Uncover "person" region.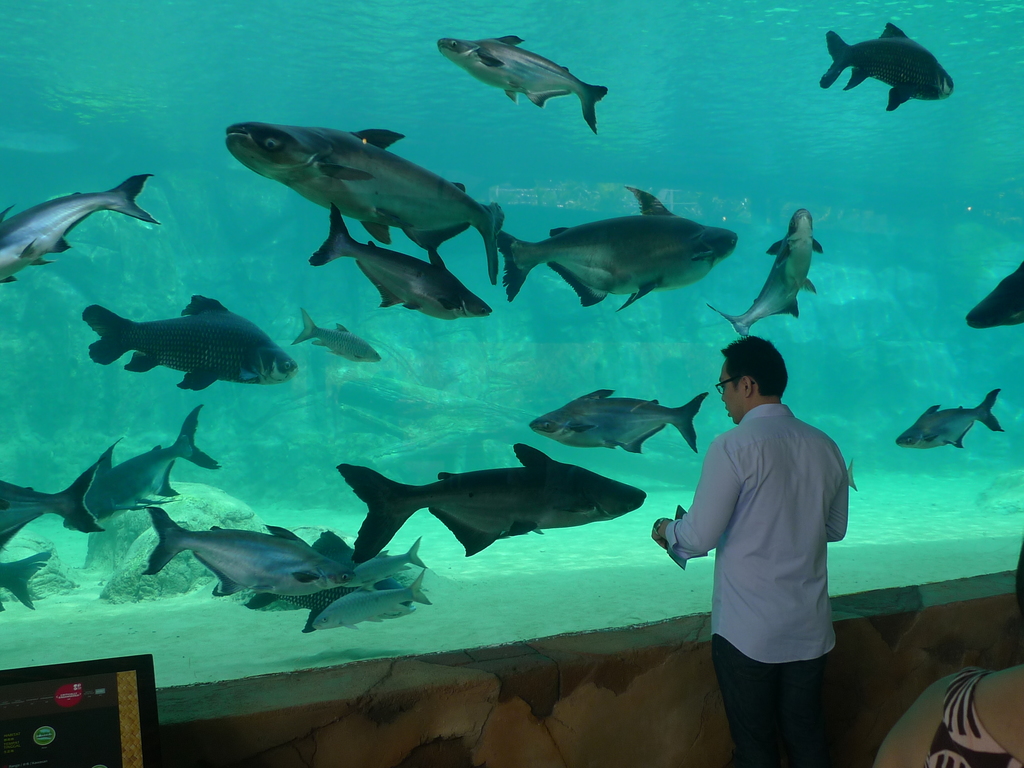
Uncovered: 874/533/1023/767.
